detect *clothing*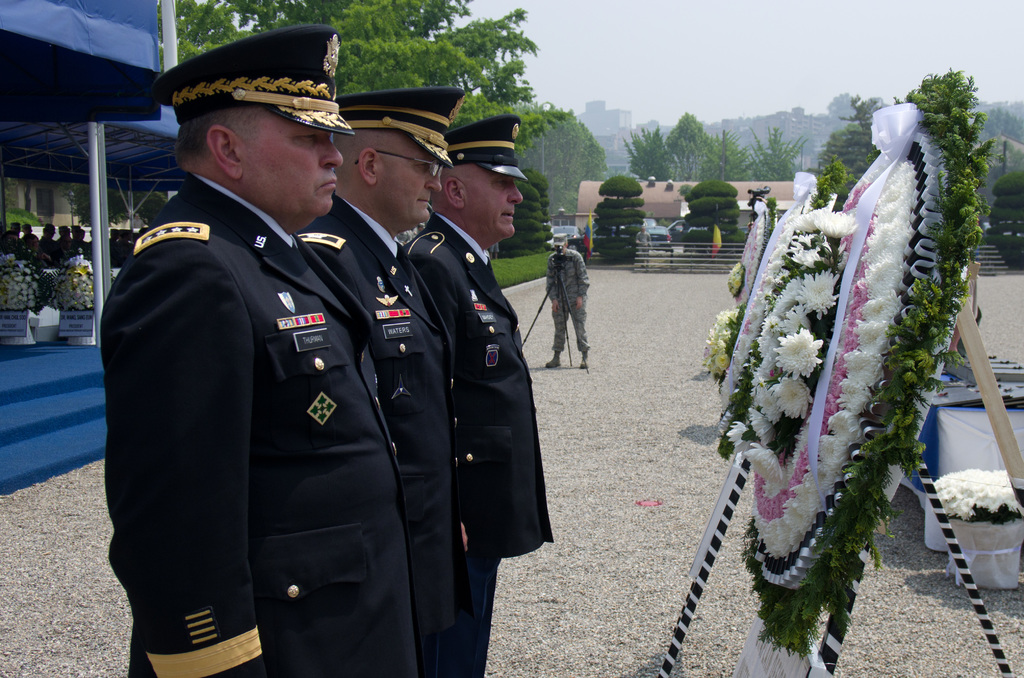
<box>84,98,405,677</box>
